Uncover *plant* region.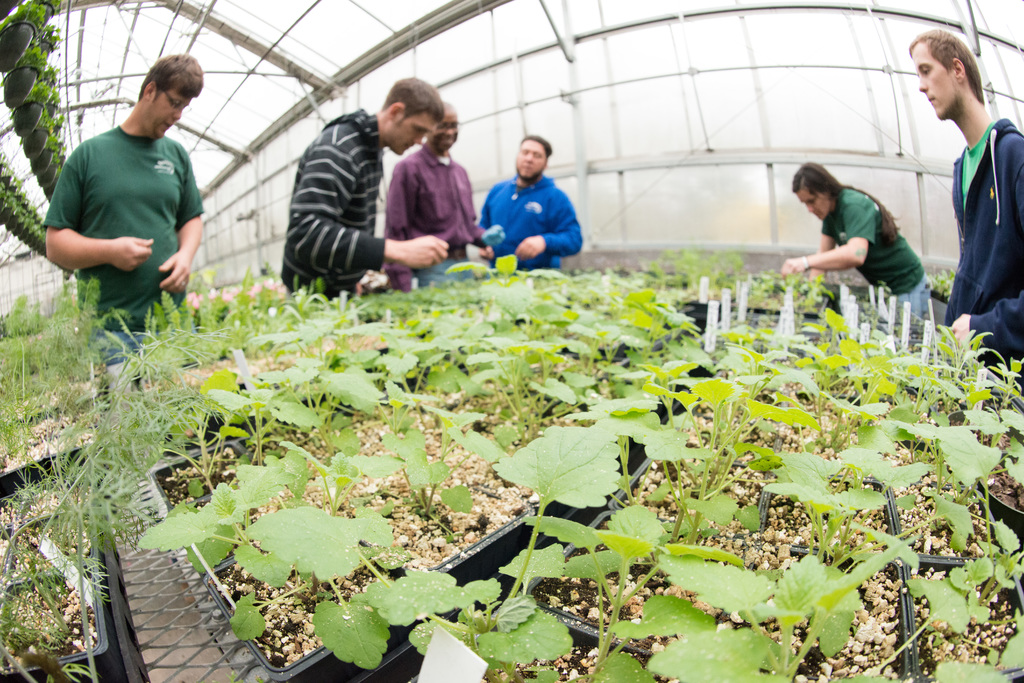
Uncovered: 40, 25, 63, 46.
